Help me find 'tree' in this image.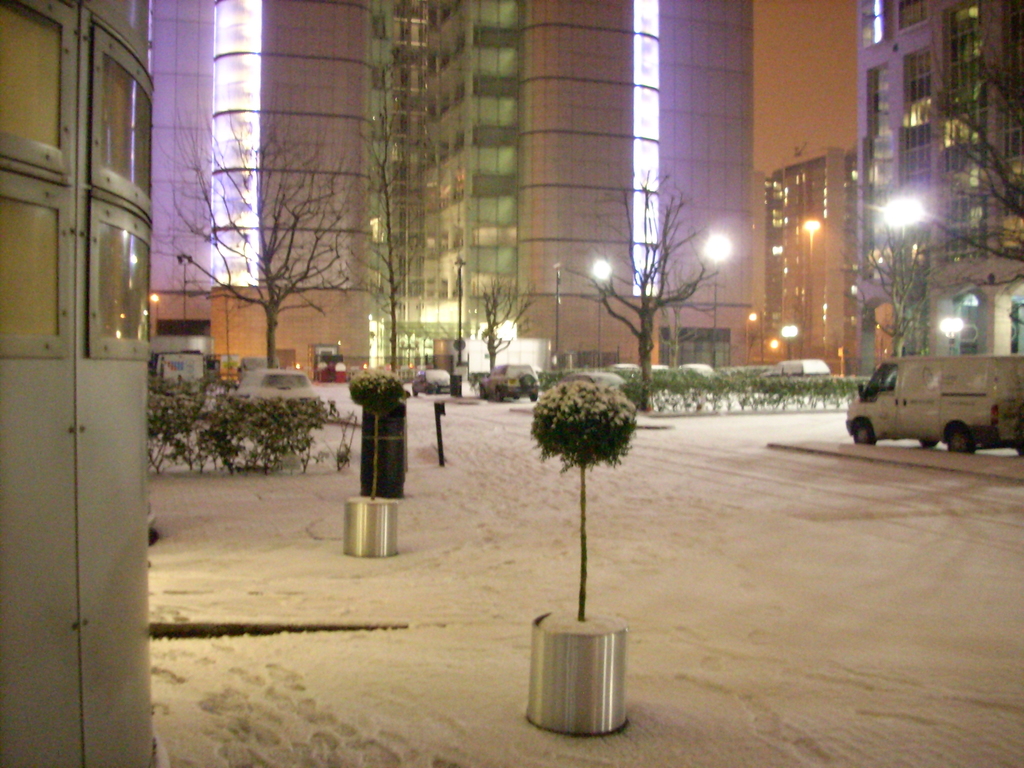
Found it: region(558, 161, 721, 397).
